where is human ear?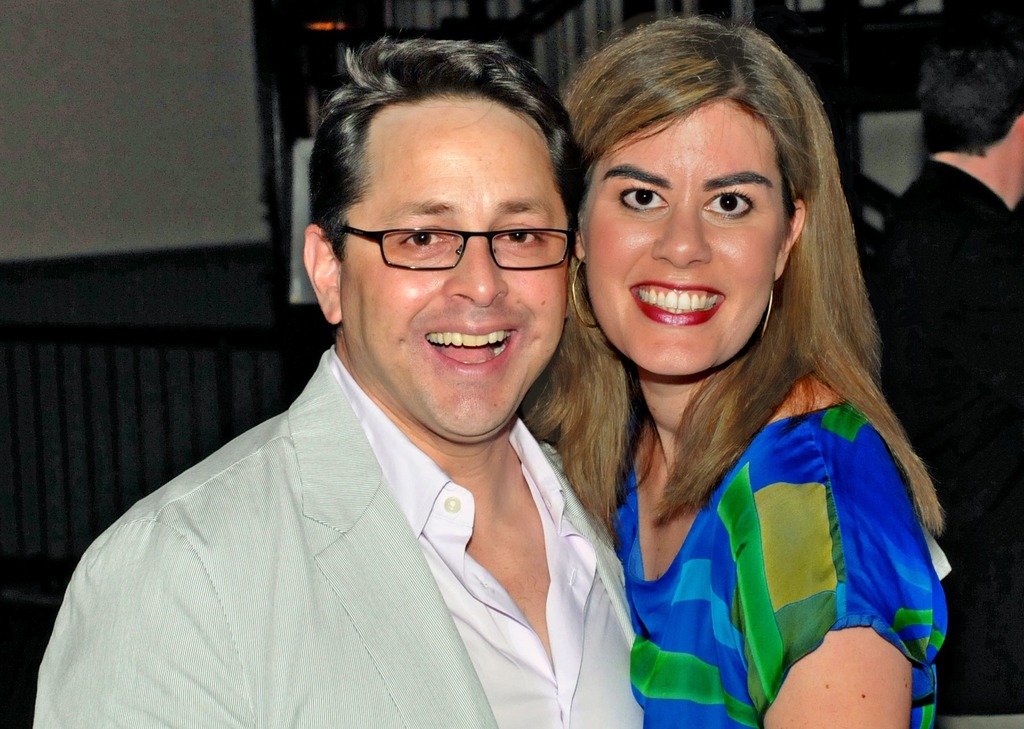
pyautogui.locateOnScreen(304, 225, 345, 324).
